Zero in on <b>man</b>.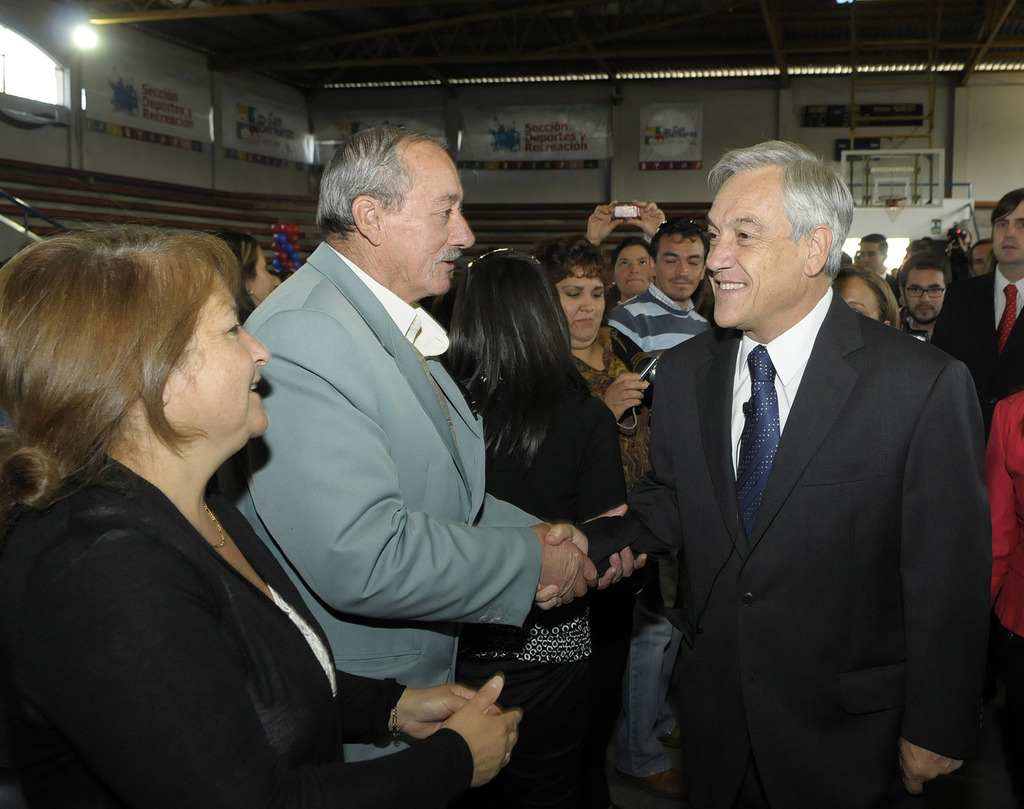
Zeroed in: pyautogui.locateOnScreen(892, 247, 952, 343).
